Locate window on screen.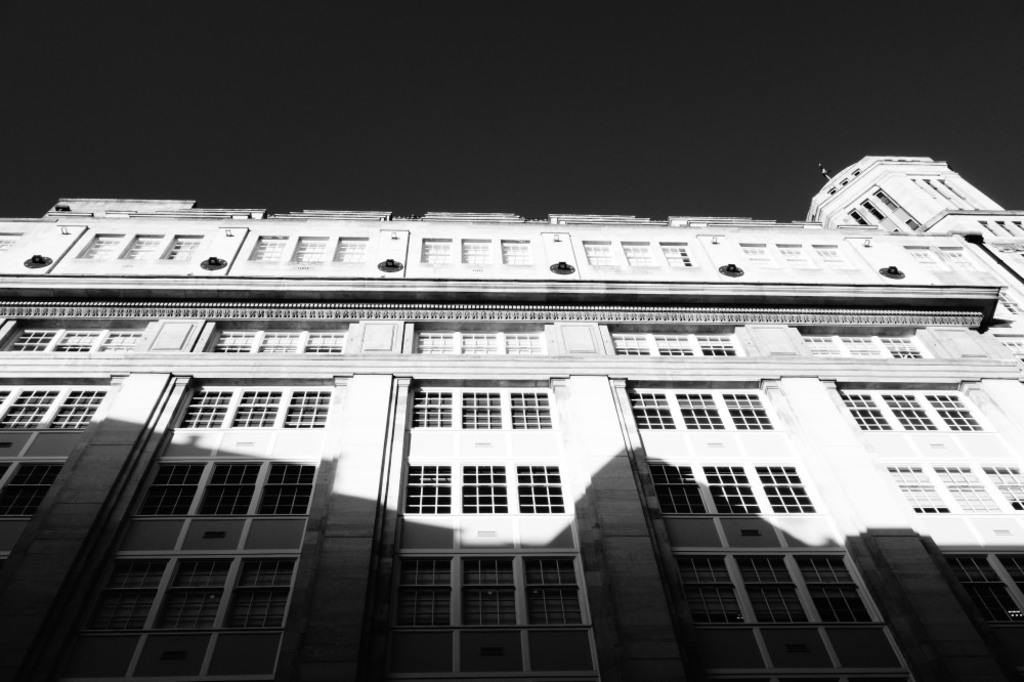
On screen at rect(896, 236, 988, 278).
